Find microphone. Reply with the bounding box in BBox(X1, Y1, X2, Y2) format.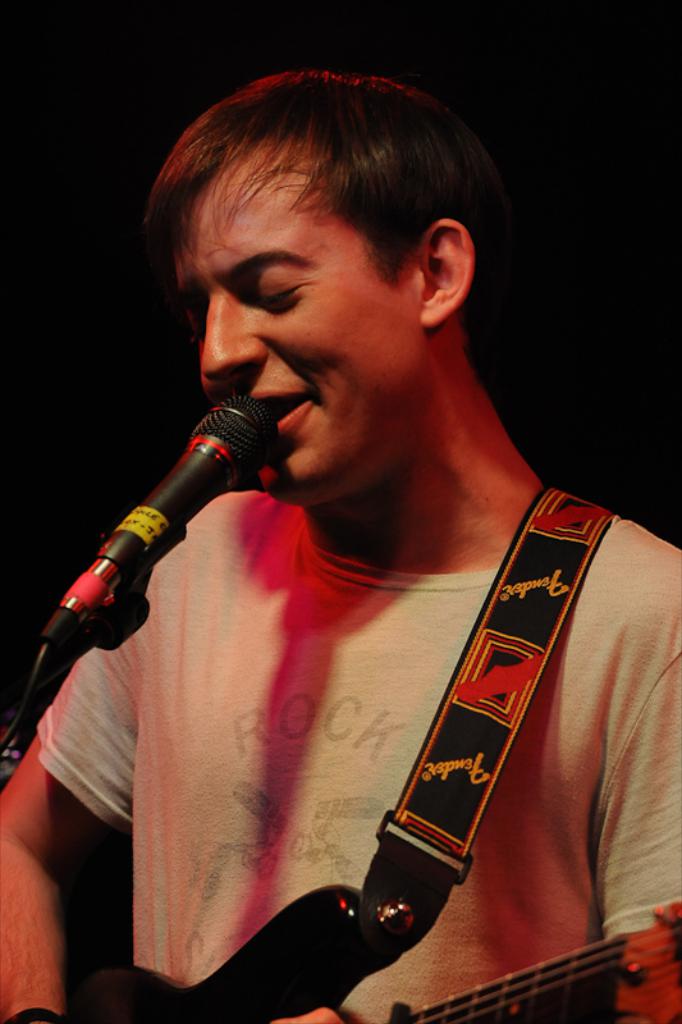
BBox(49, 394, 278, 659).
